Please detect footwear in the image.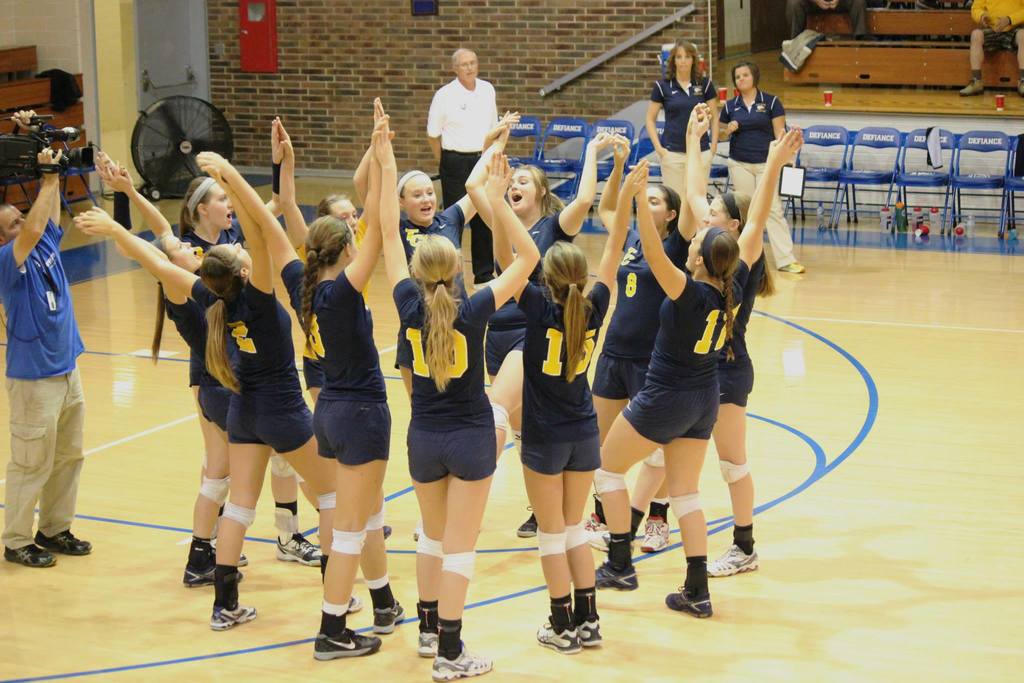
select_region(275, 531, 322, 567).
